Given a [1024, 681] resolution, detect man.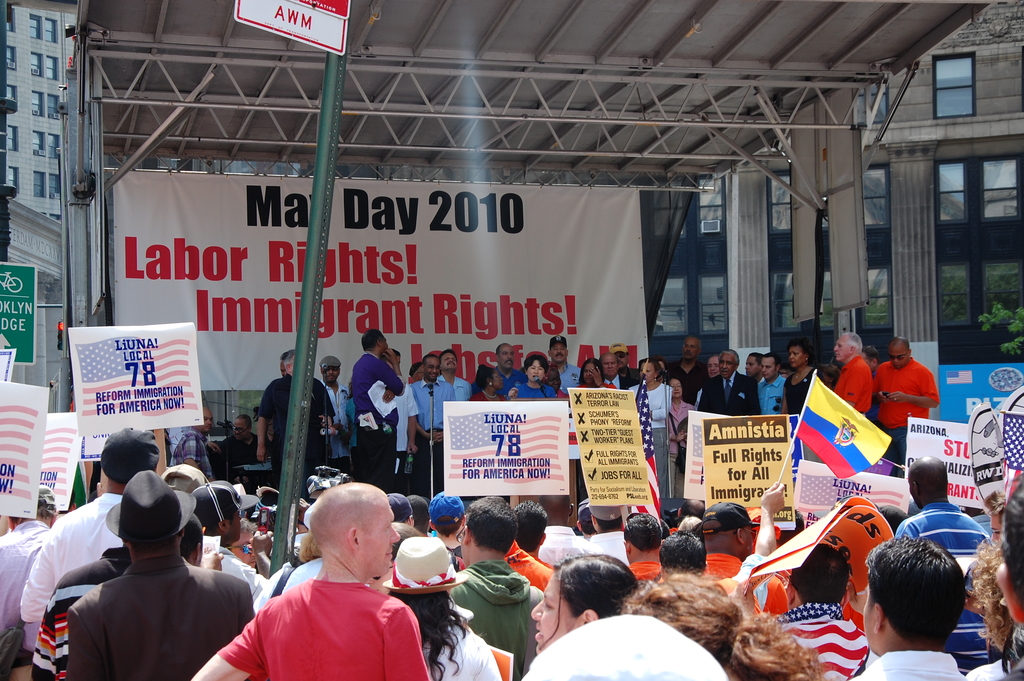
[695, 345, 760, 419].
